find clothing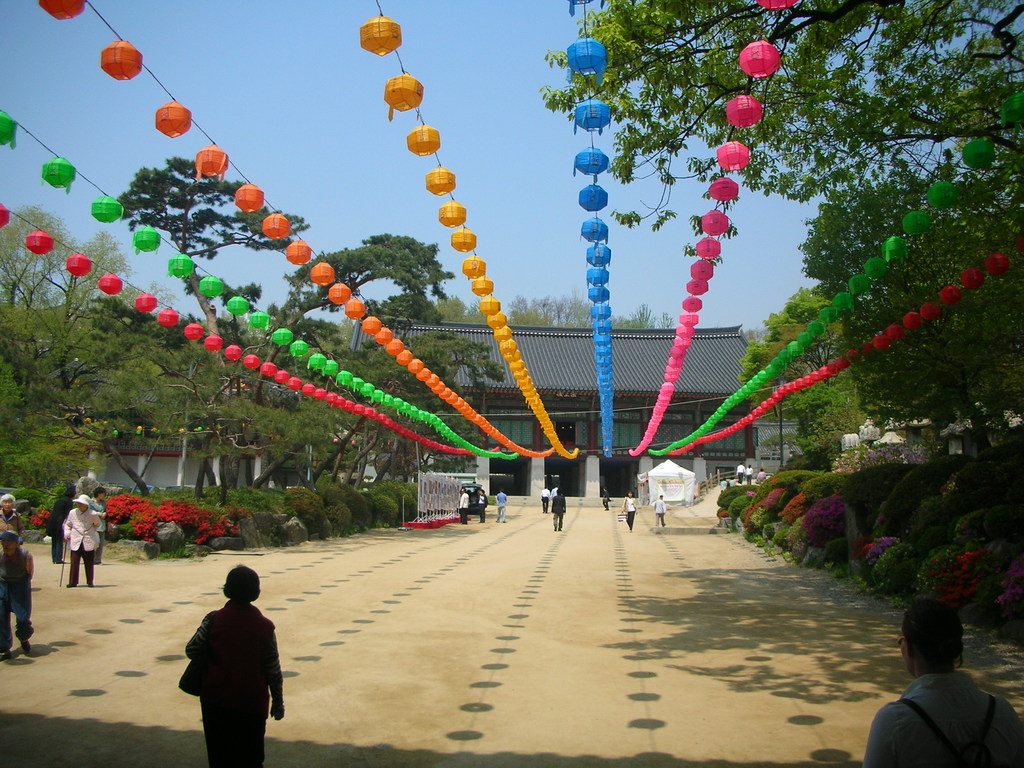
detection(70, 543, 93, 584)
